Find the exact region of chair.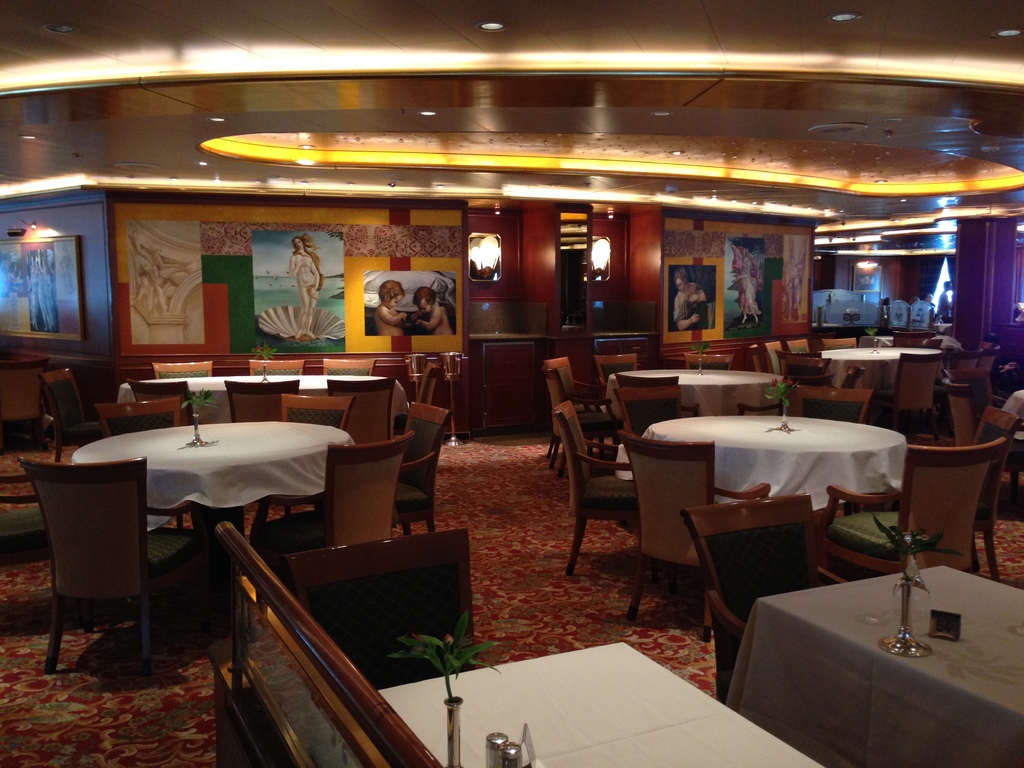
Exact region: <region>684, 492, 849, 703</region>.
